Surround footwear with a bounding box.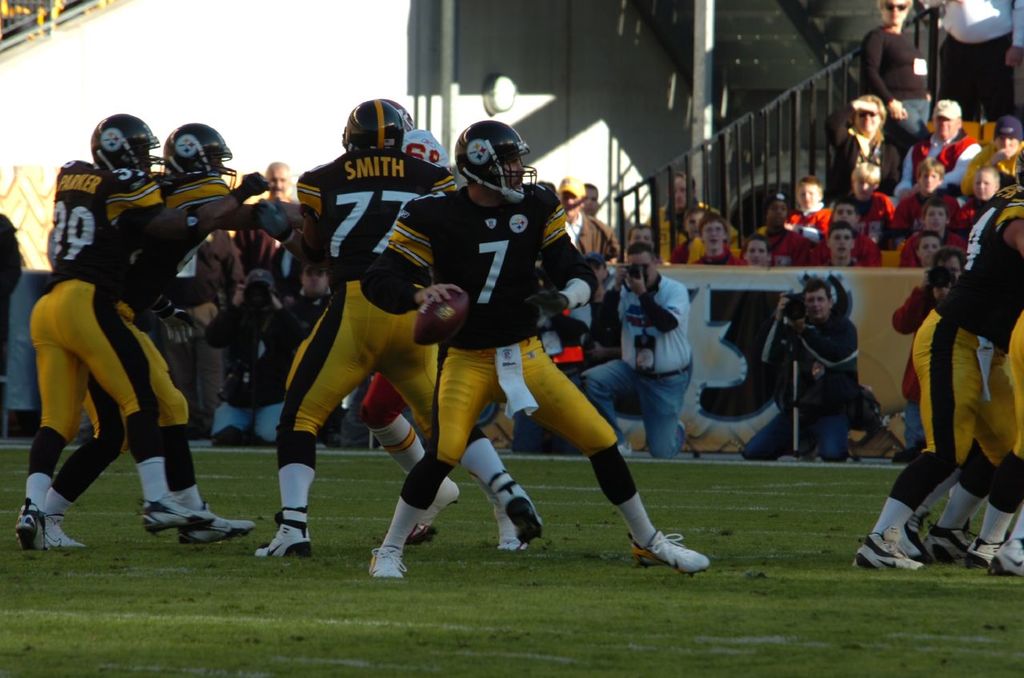
(x1=849, y1=530, x2=921, y2=571).
